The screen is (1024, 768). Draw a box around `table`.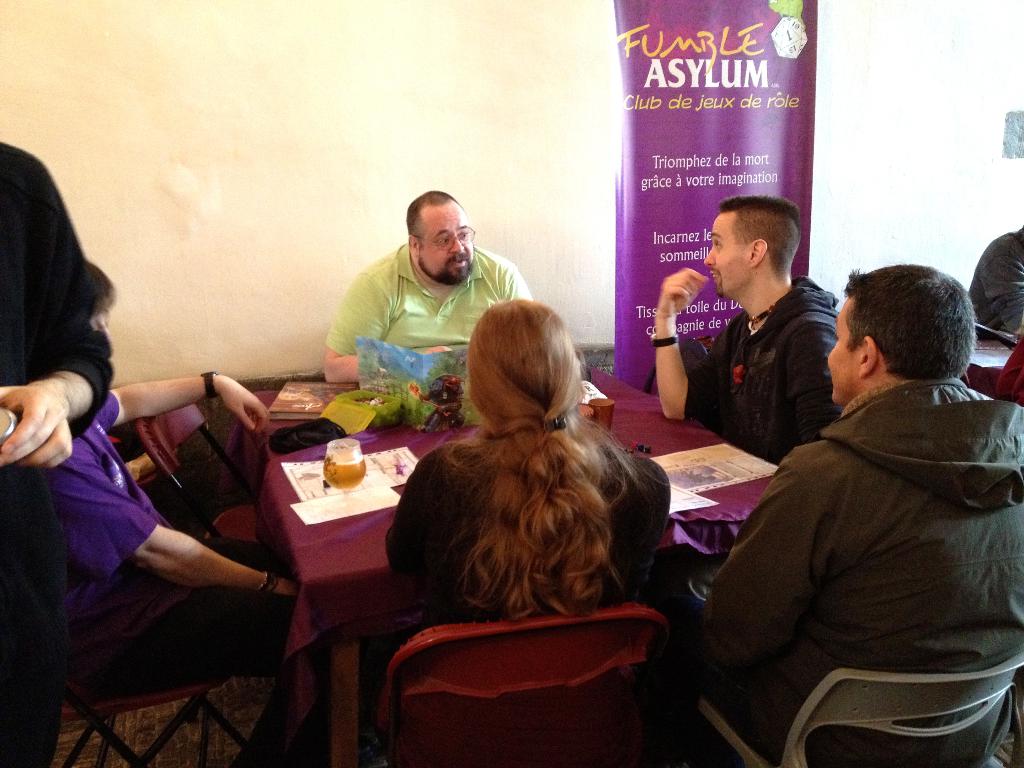
{"left": 266, "top": 364, "right": 769, "bottom": 748}.
